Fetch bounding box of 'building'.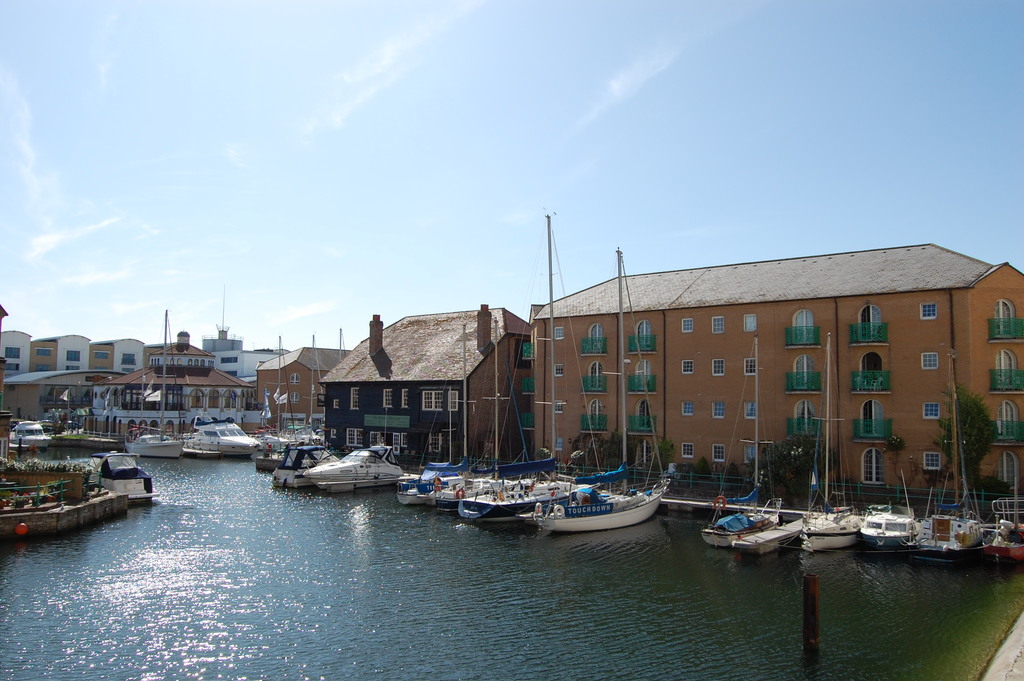
Bbox: BBox(92, 332, 249, 434).
